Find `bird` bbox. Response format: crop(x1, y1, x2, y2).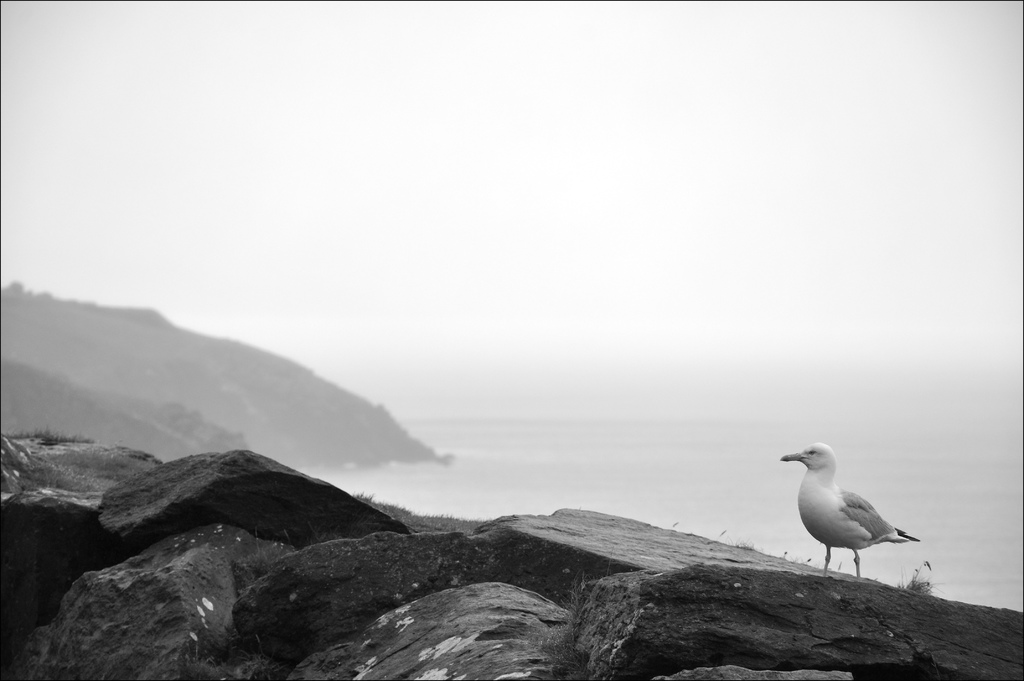
crop(788, 447, 932, 578).
